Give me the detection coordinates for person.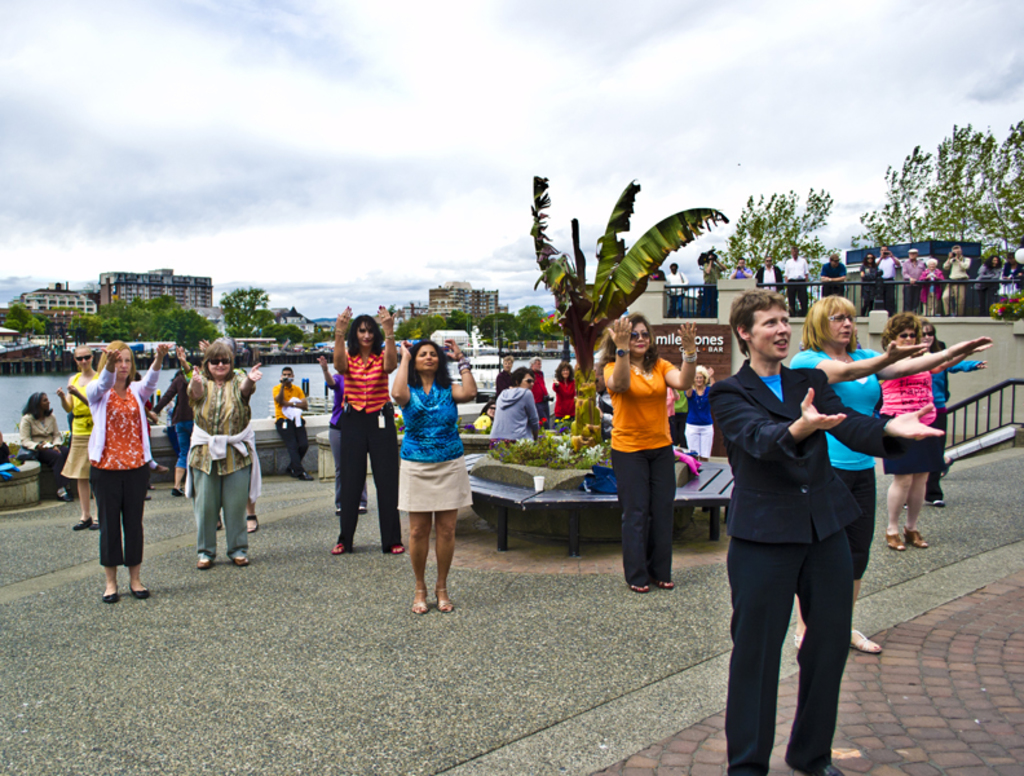
x1=728 y1=256 x2=756 y2=283.
